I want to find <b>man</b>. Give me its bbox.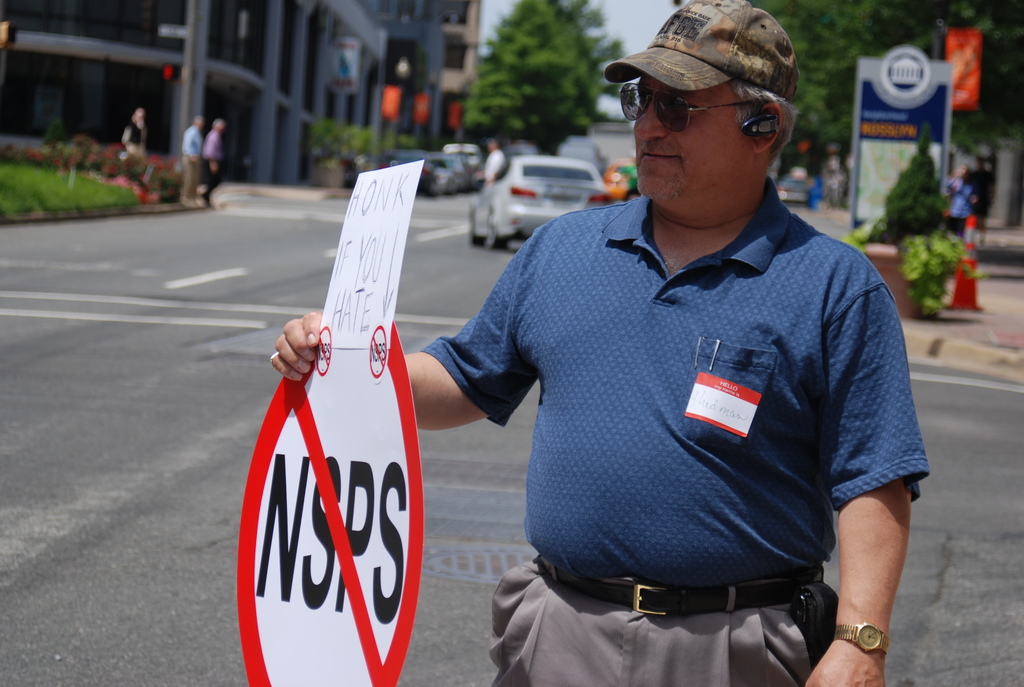
{"x1": 180, "y1": 116, "x2": 204, "y2": 209}.
